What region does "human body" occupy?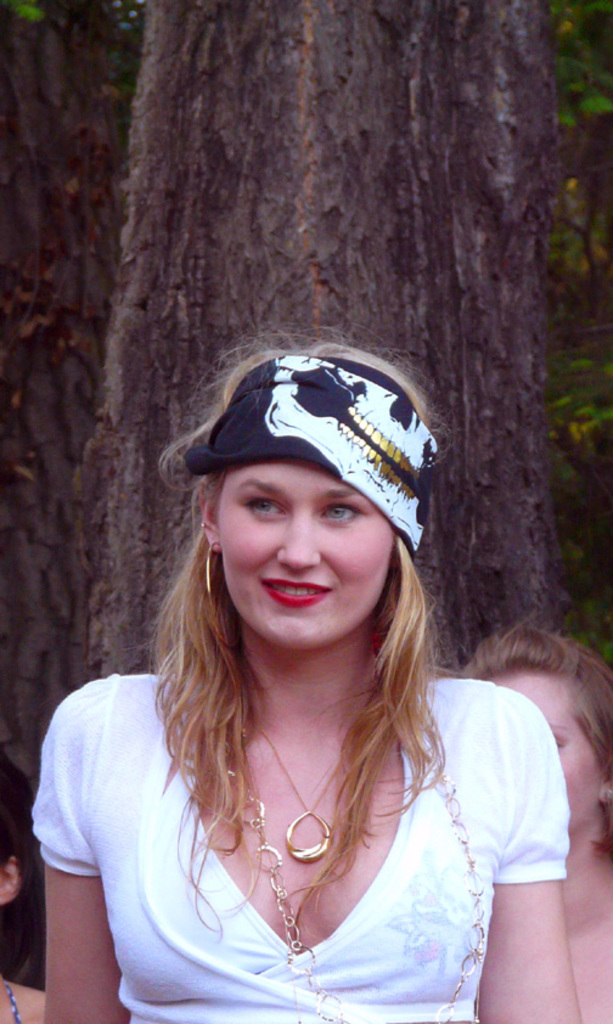
[left=69, top=382, right=527, bottom=1023].
